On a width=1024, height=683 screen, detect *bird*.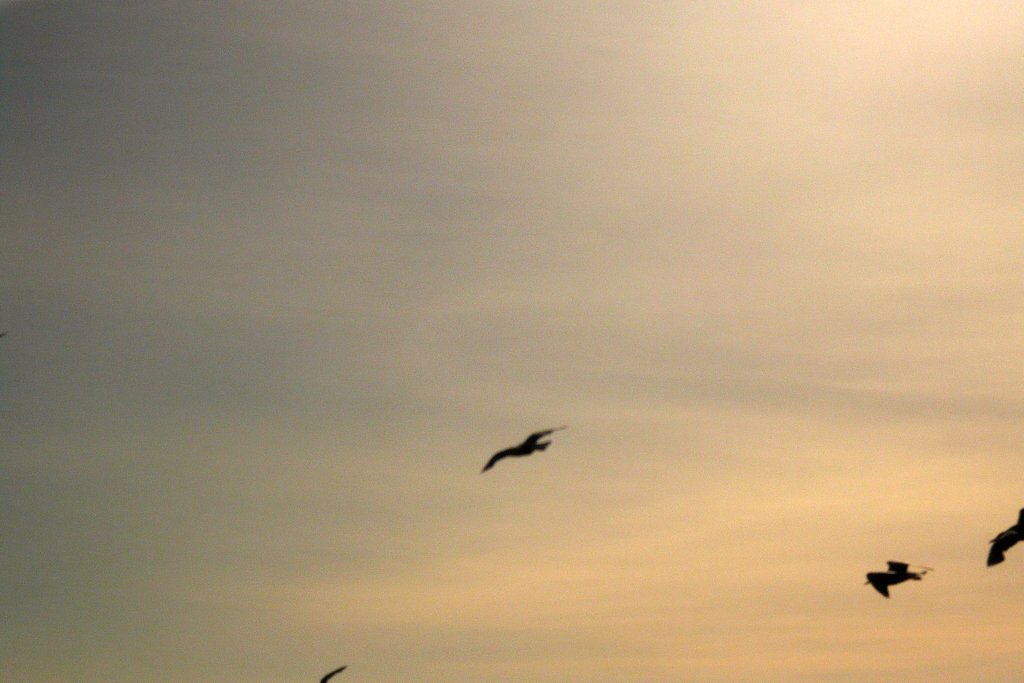
861, 550, 929, 599.
